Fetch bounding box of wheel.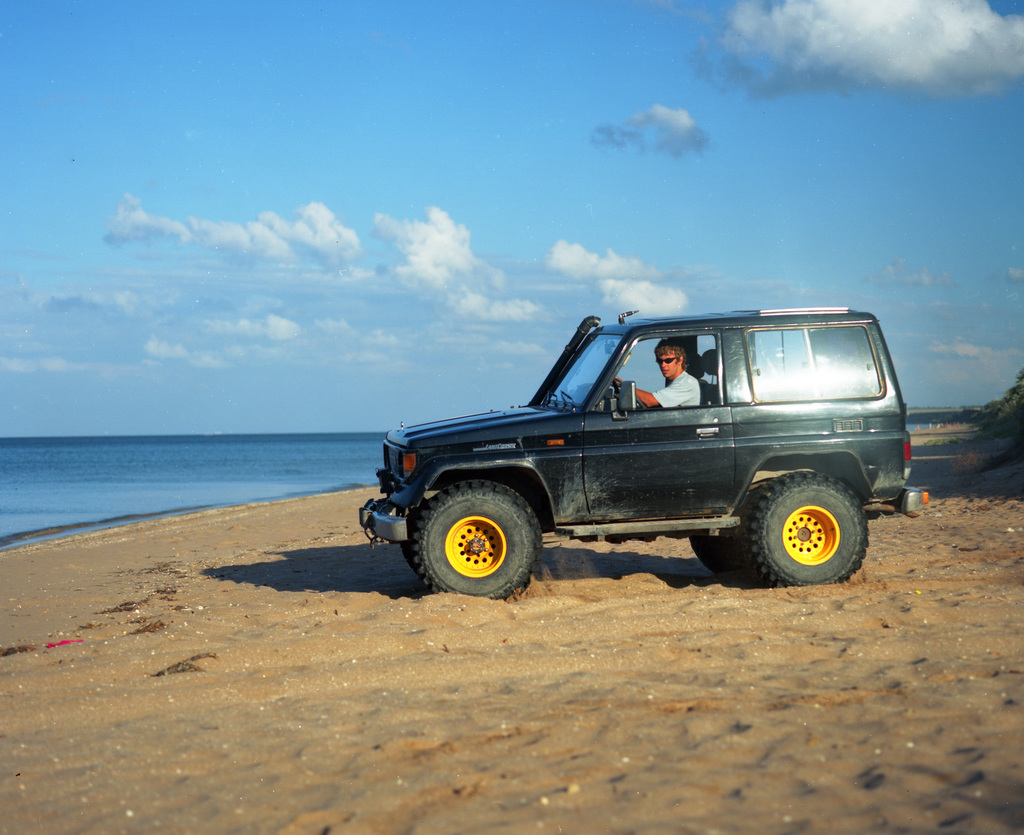
Bbox: (410,471,559,591).
